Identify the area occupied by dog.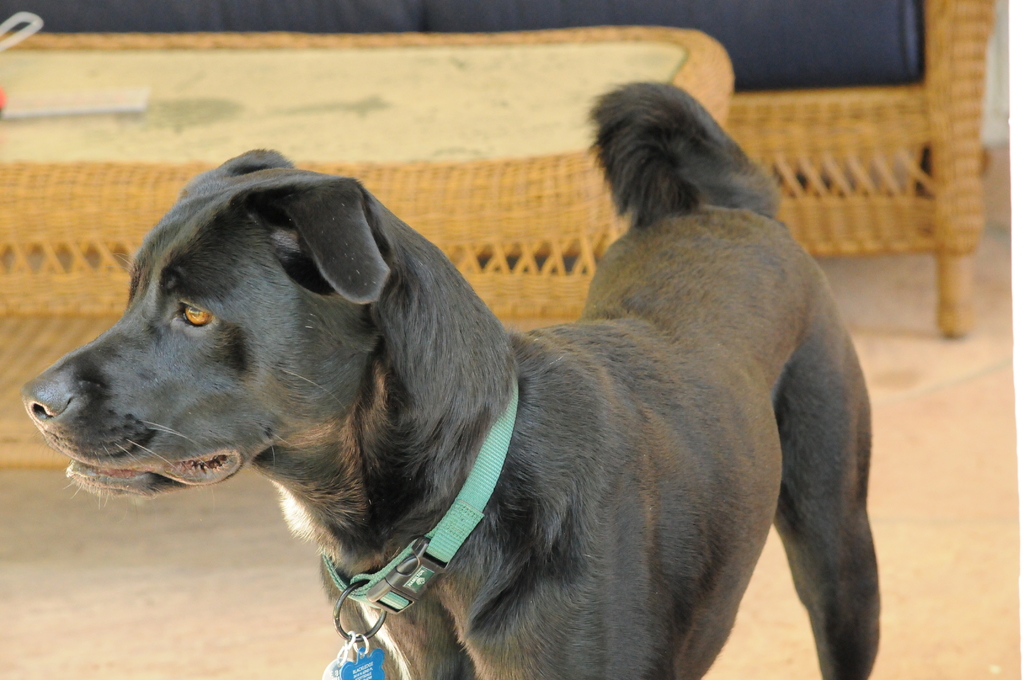
Area: [left=22, top=79, right=882, bottom=679].
